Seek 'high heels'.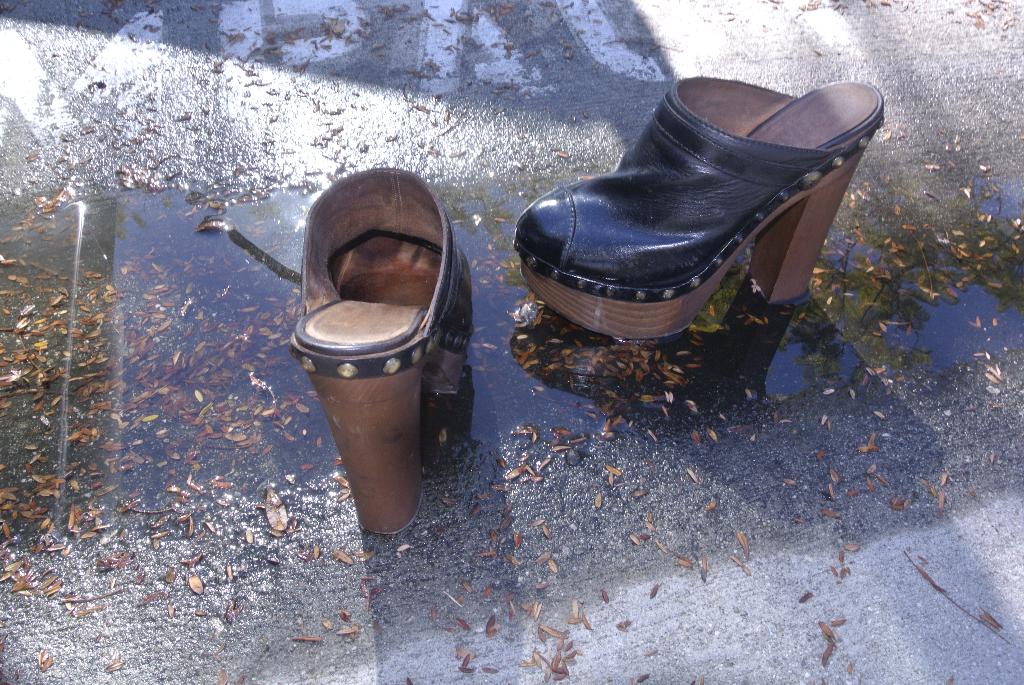
[x1=511, y1=64, x2=897, y2=350].
